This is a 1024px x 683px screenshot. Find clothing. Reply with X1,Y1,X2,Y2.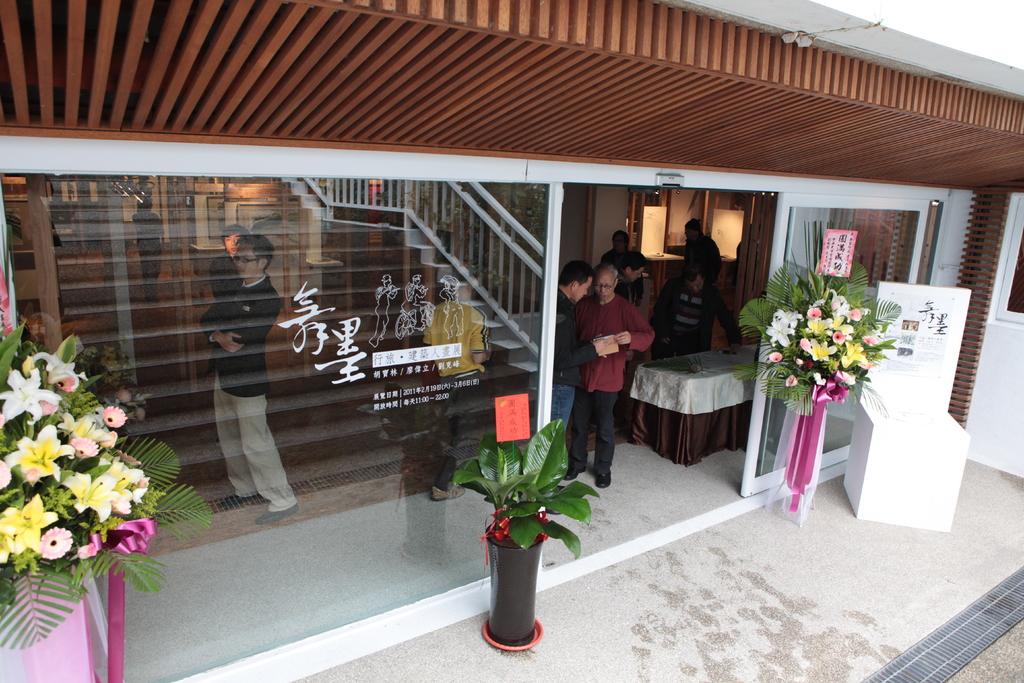
575,261,653,472.
